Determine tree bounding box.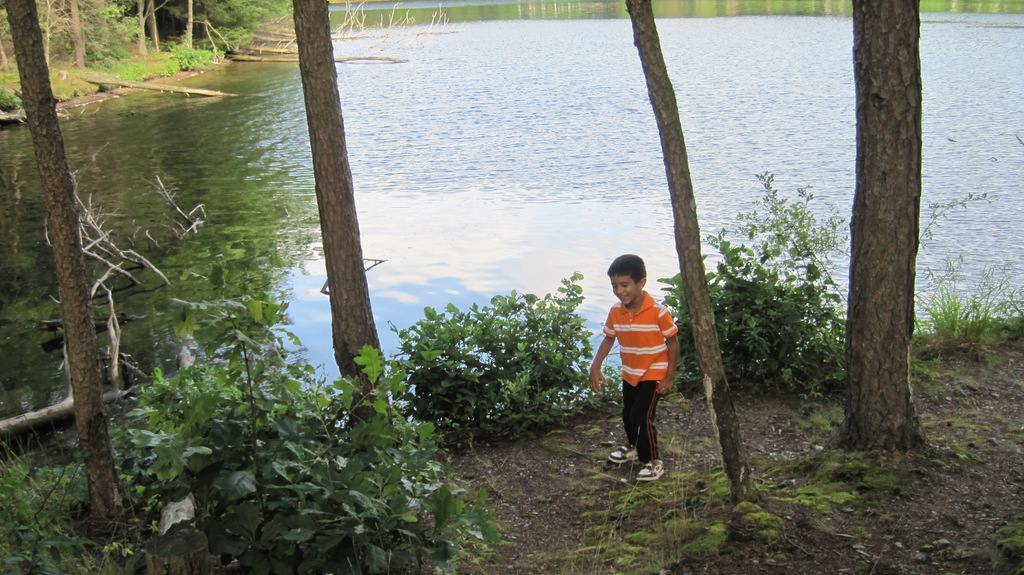
Determined: l=0, t=0, r=136, b=549.
